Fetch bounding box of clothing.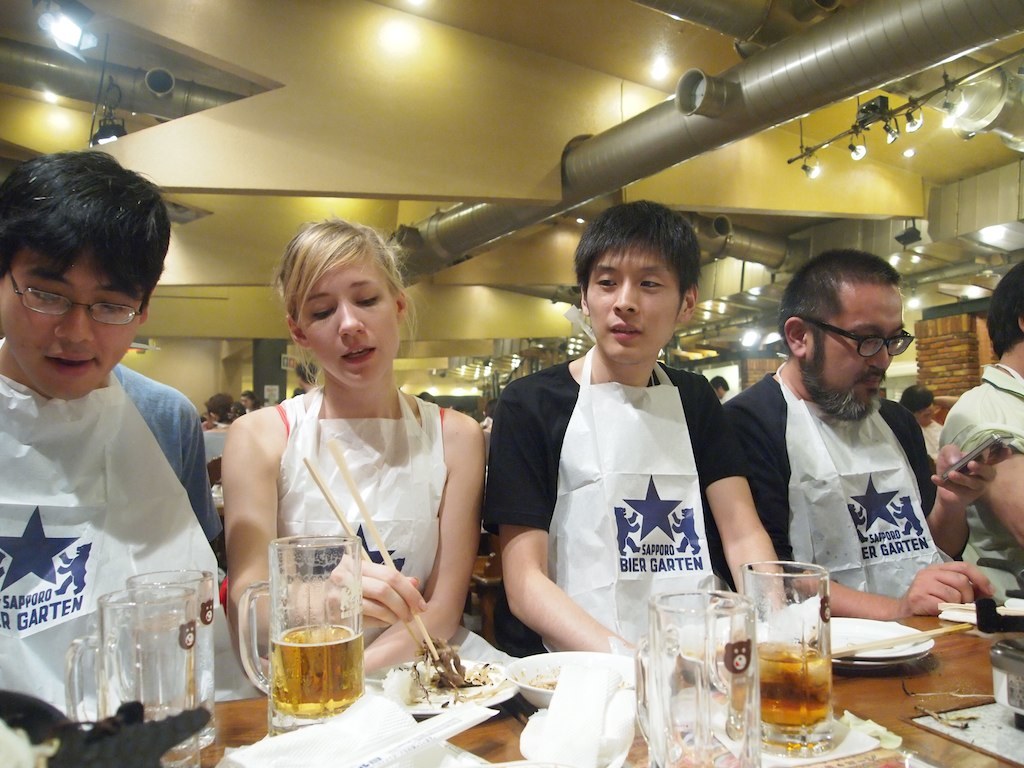
Bbox: <region>490, 317, 757, 678</region>.
